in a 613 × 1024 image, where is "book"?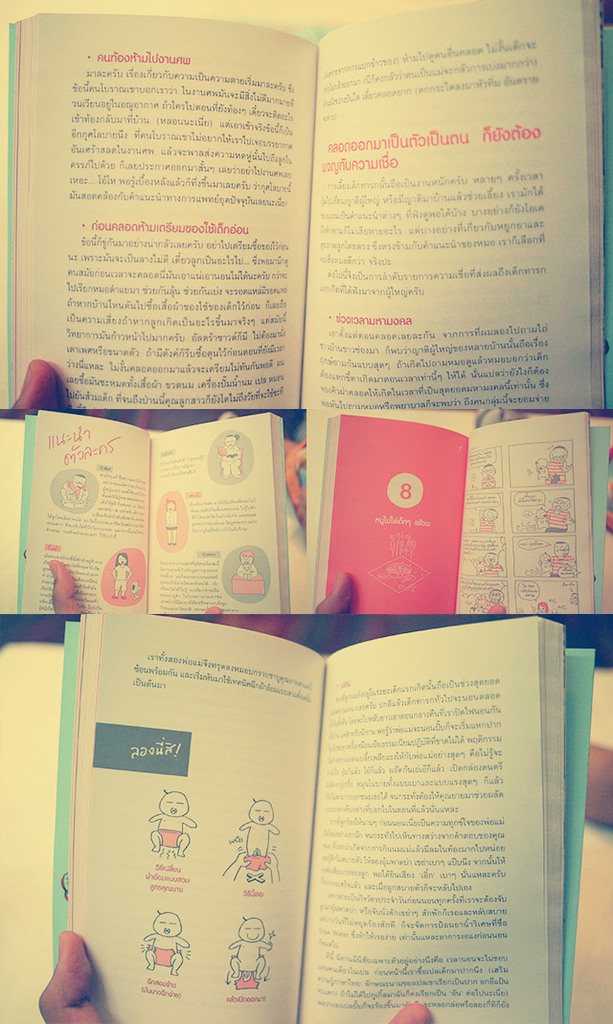
locate(44, 613, 601, 1023).
